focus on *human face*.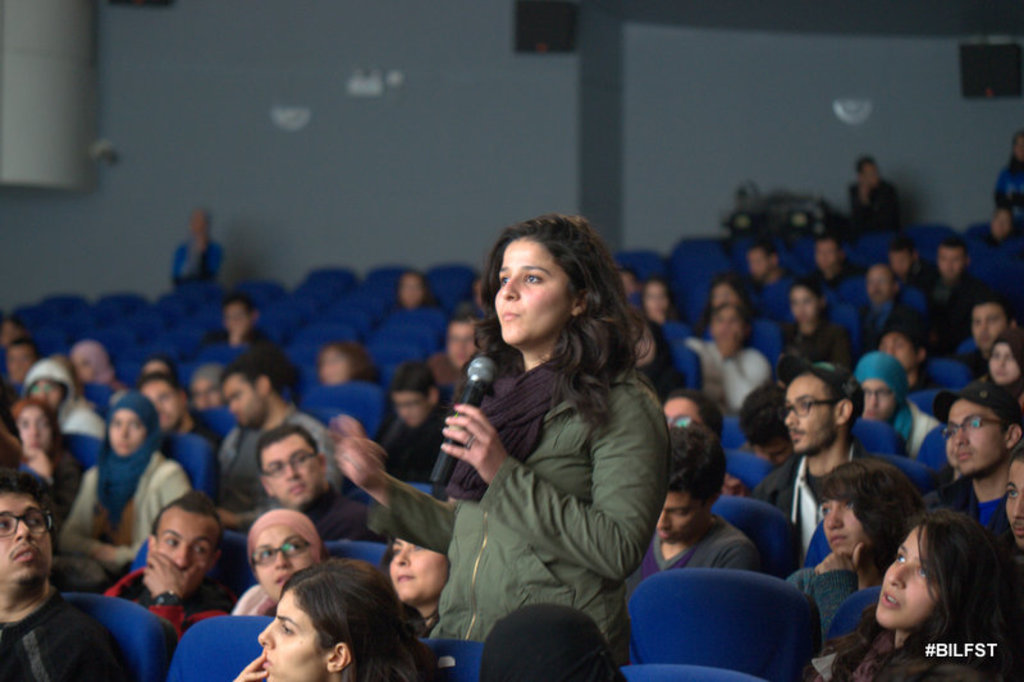
Focused at [109,407,142,459].
